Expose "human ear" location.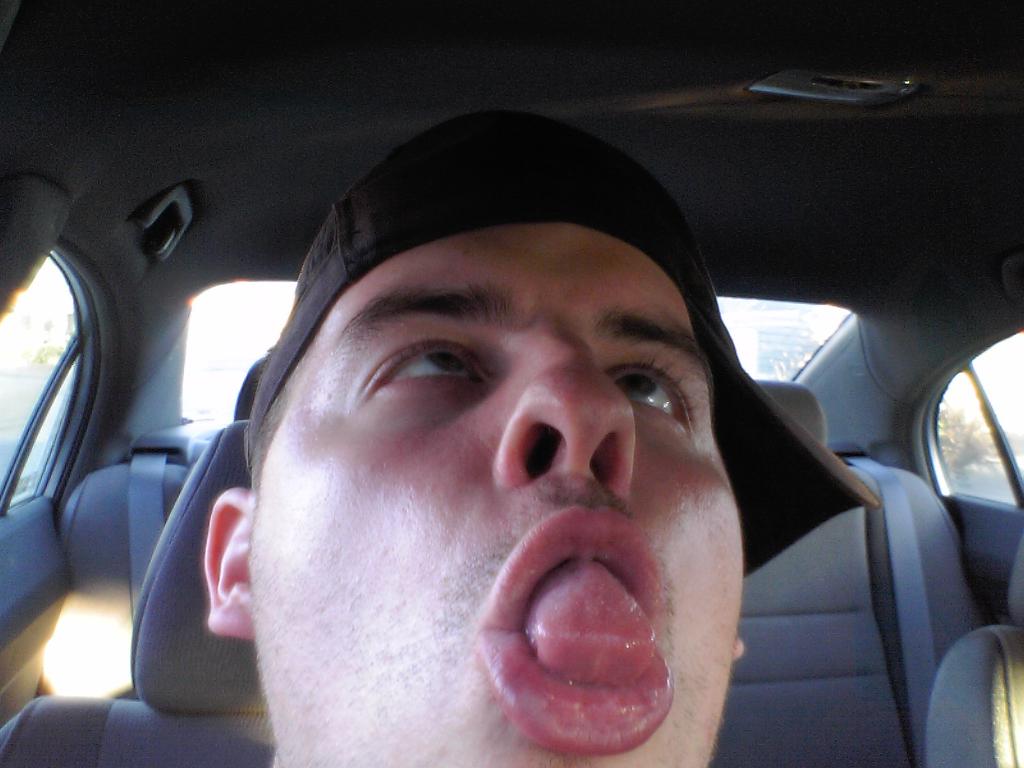
Exposed at bbox=(207, 488, 252, 636).
